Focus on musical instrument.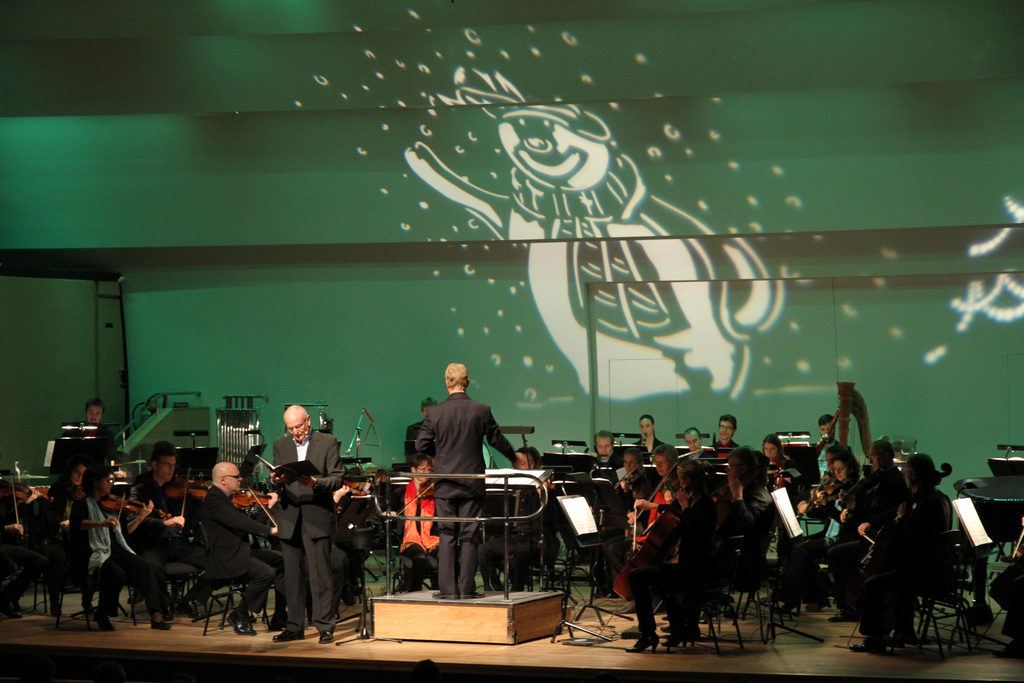
Focused at [left=229, top=482, right=283, bottom=531].
